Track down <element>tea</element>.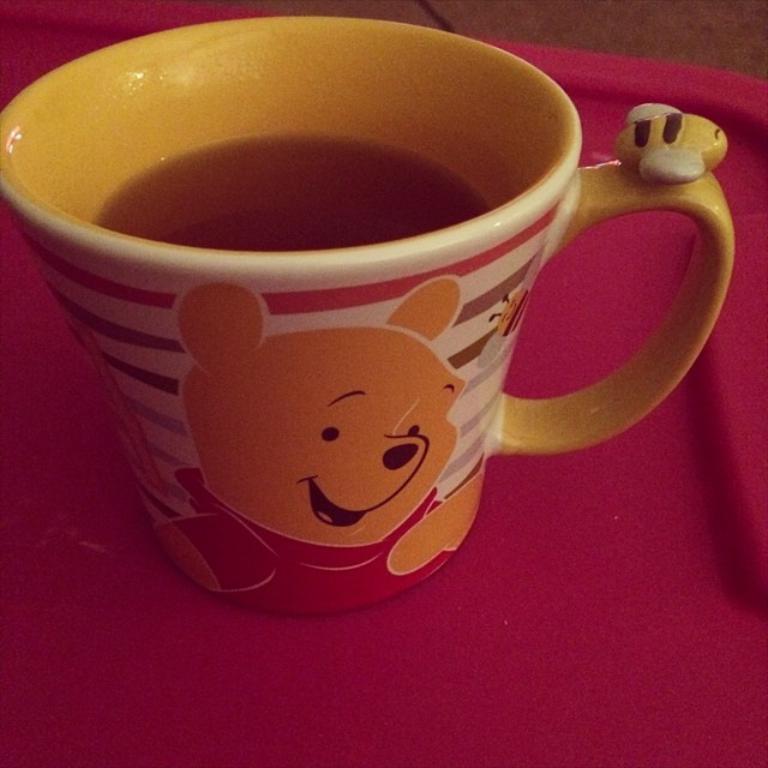
Tracked to pyautogui.locateOnScreen(96, 131, 482, 253).
